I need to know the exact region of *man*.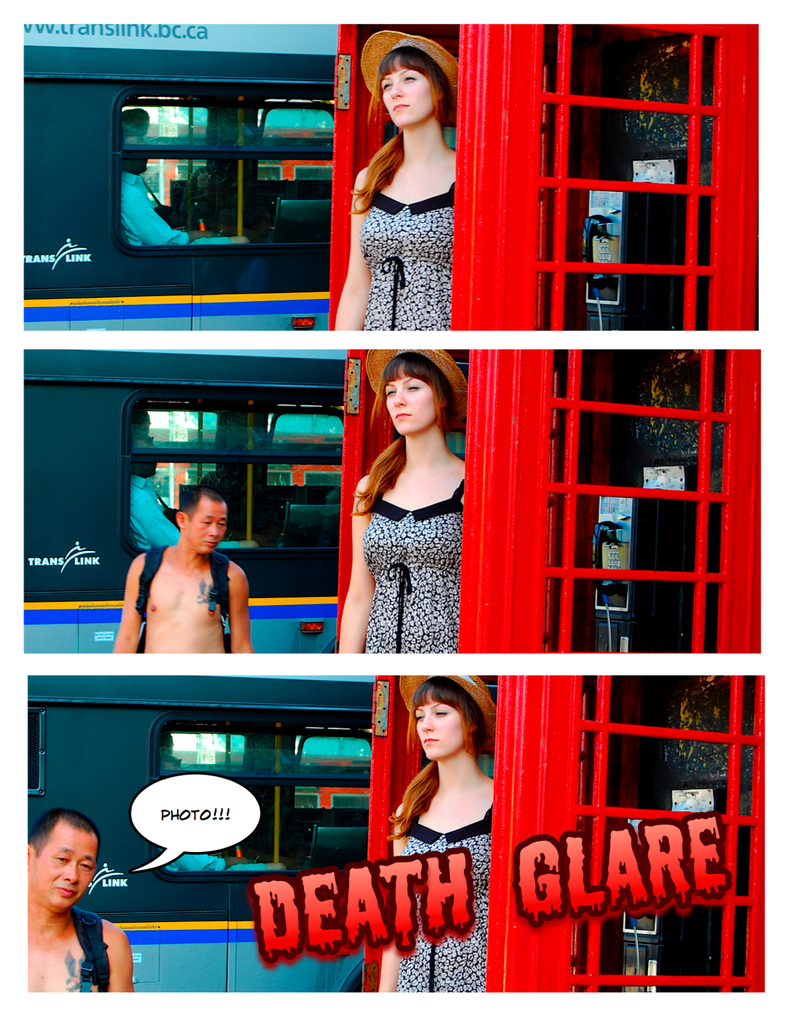
Region: bbox(112, 109, 246, 245).
